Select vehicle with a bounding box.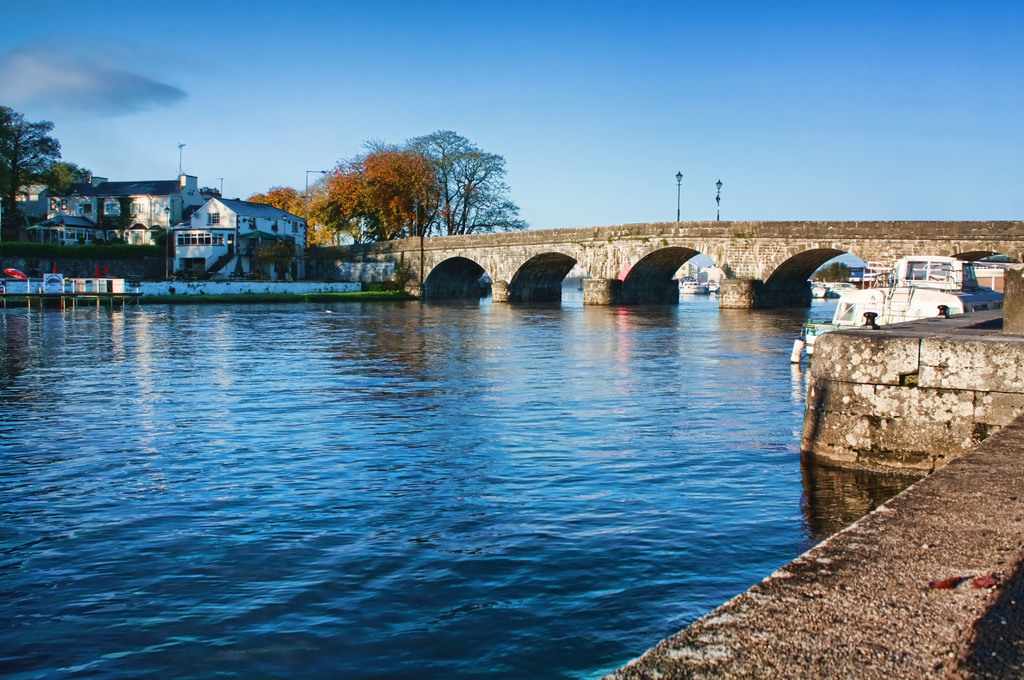
812, 282, 861, 299.
